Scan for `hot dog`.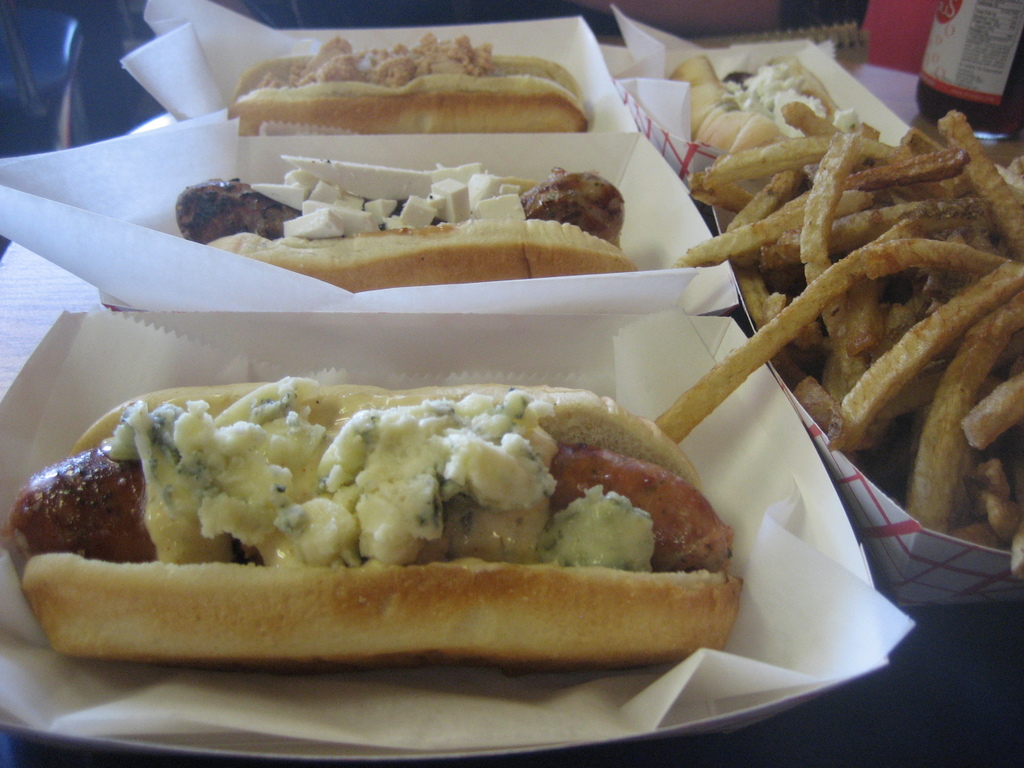
Scan result: [4, 367, 781, 689].
